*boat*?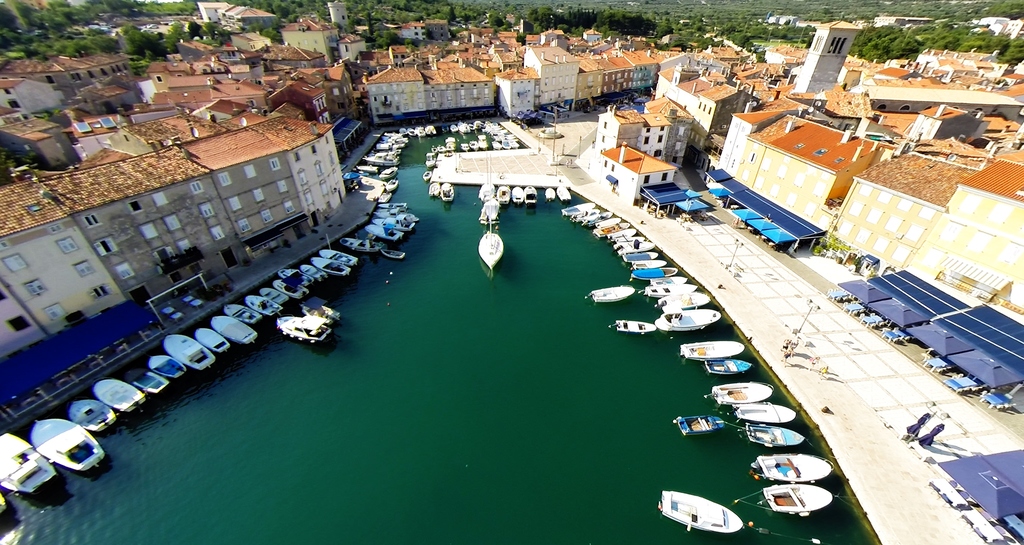
707, 361, 754, 384
